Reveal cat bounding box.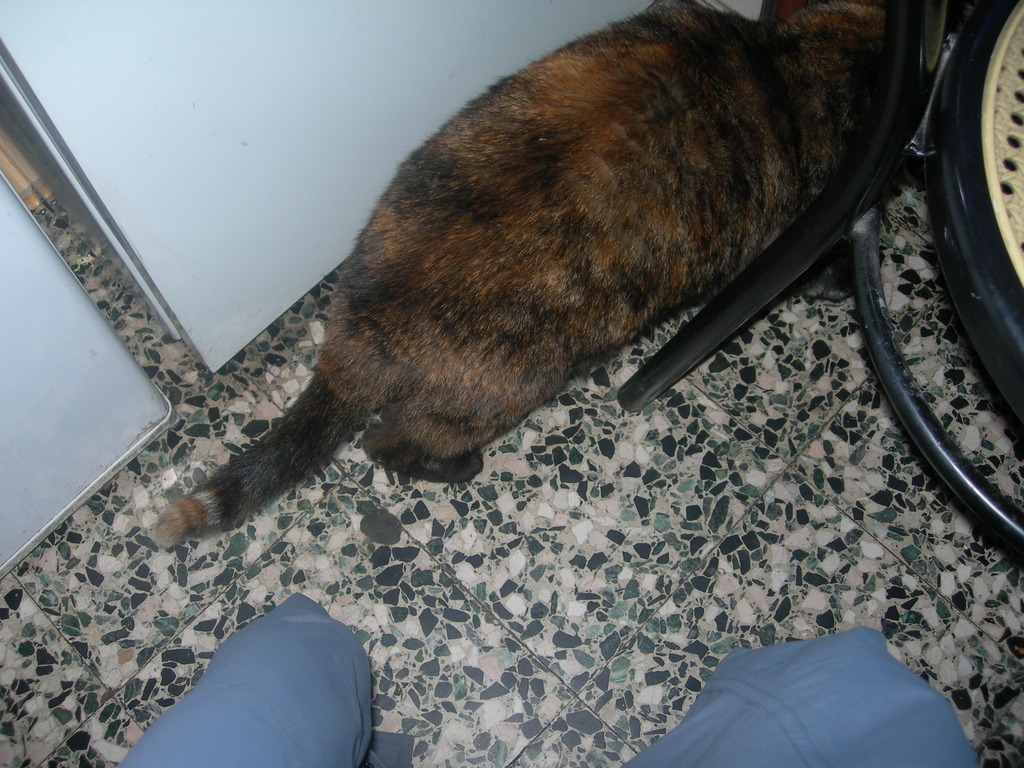
Revealed: (left=153, top=0, right=900, bottom=543).
